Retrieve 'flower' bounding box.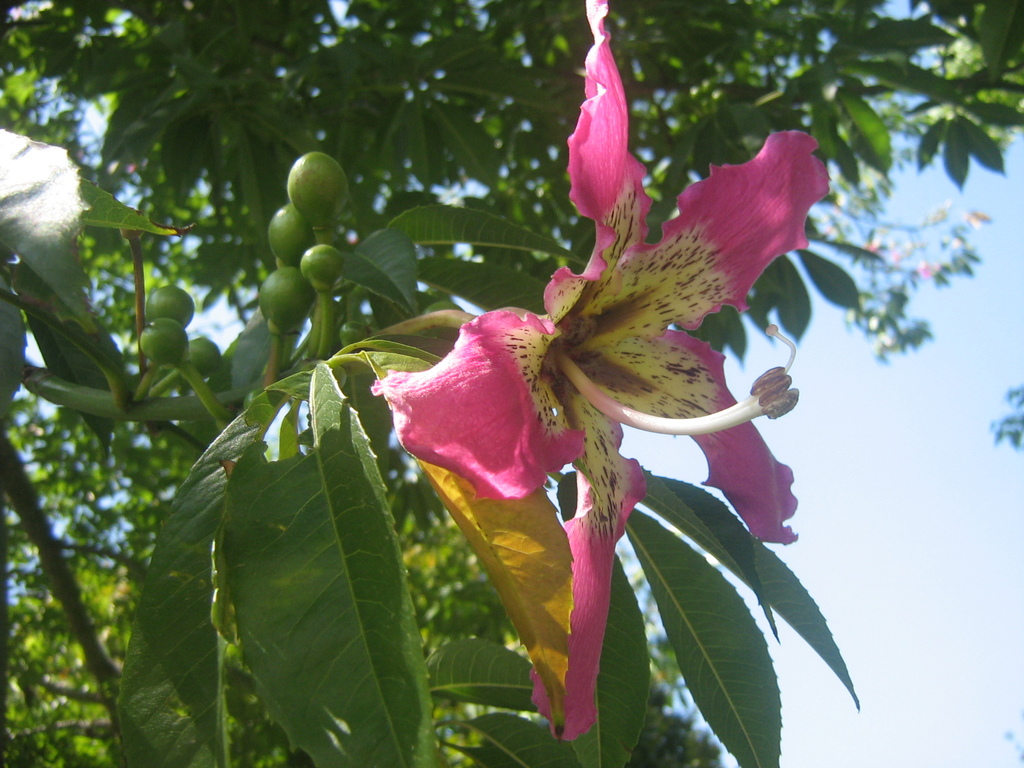
Bounding box: (356,41,828,696).
